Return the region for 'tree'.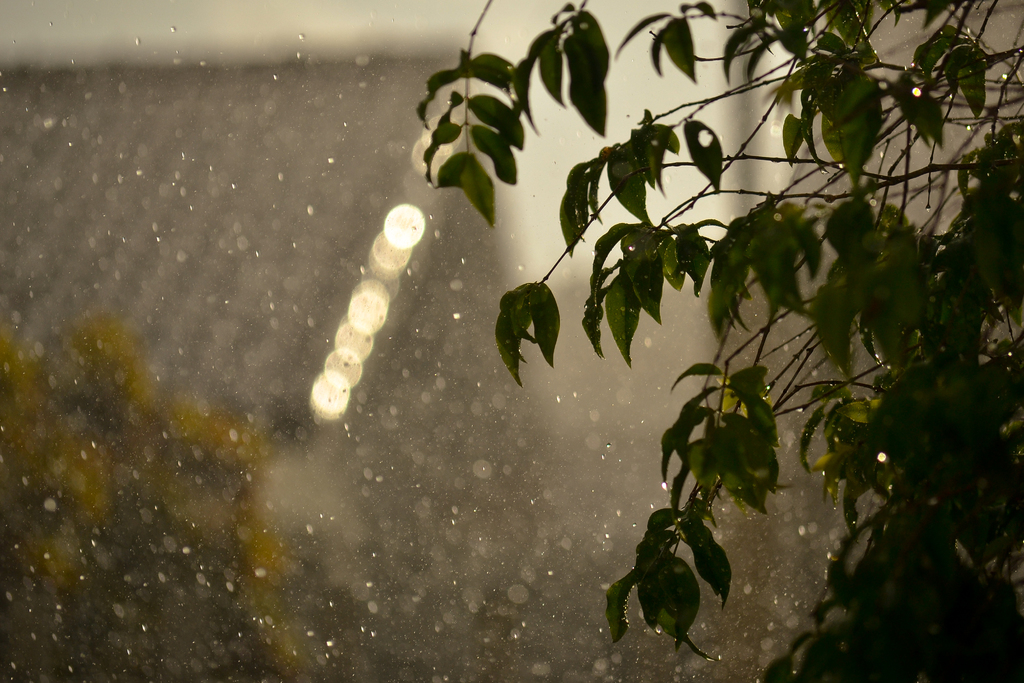
BBox(0, 292, 340, 682).
